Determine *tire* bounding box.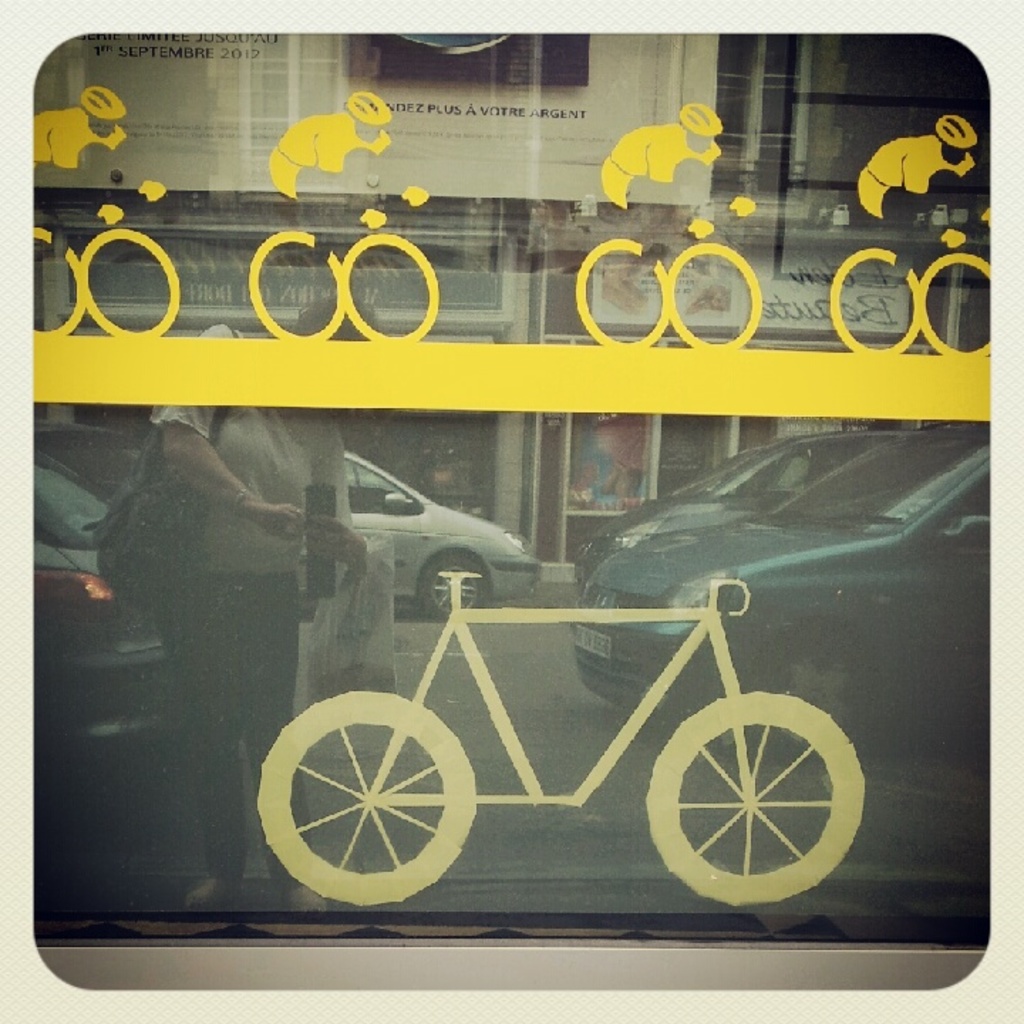
Determined: crop(33, 230, 81, 334).
